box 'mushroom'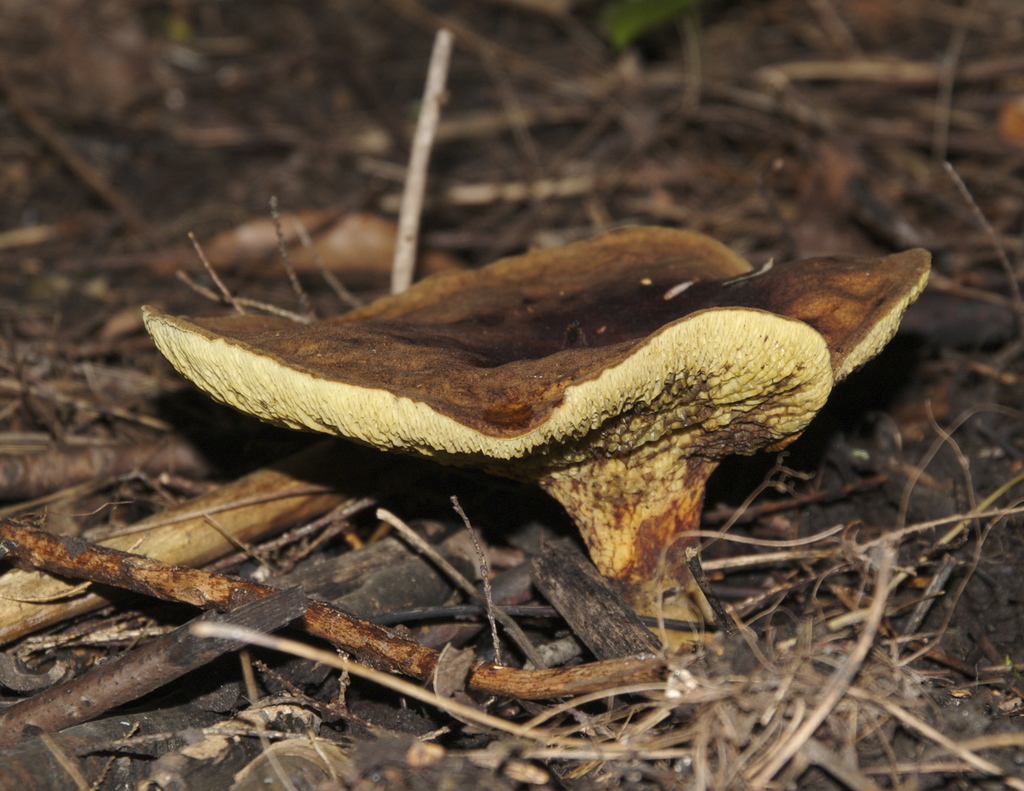
123 177 943 647
